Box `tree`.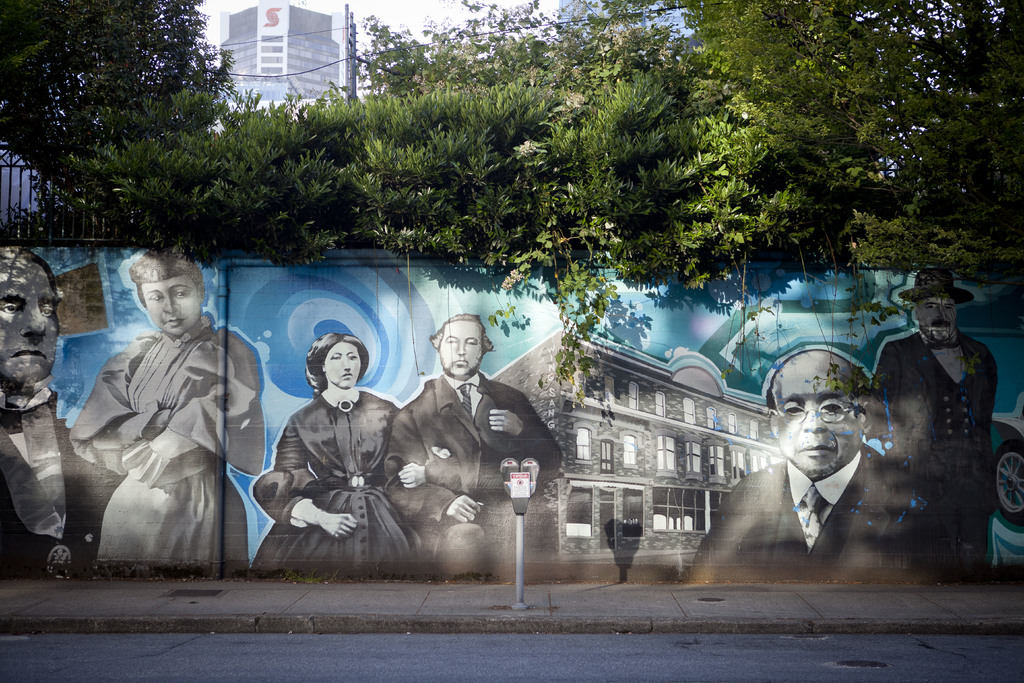
[0,0,240,238].
